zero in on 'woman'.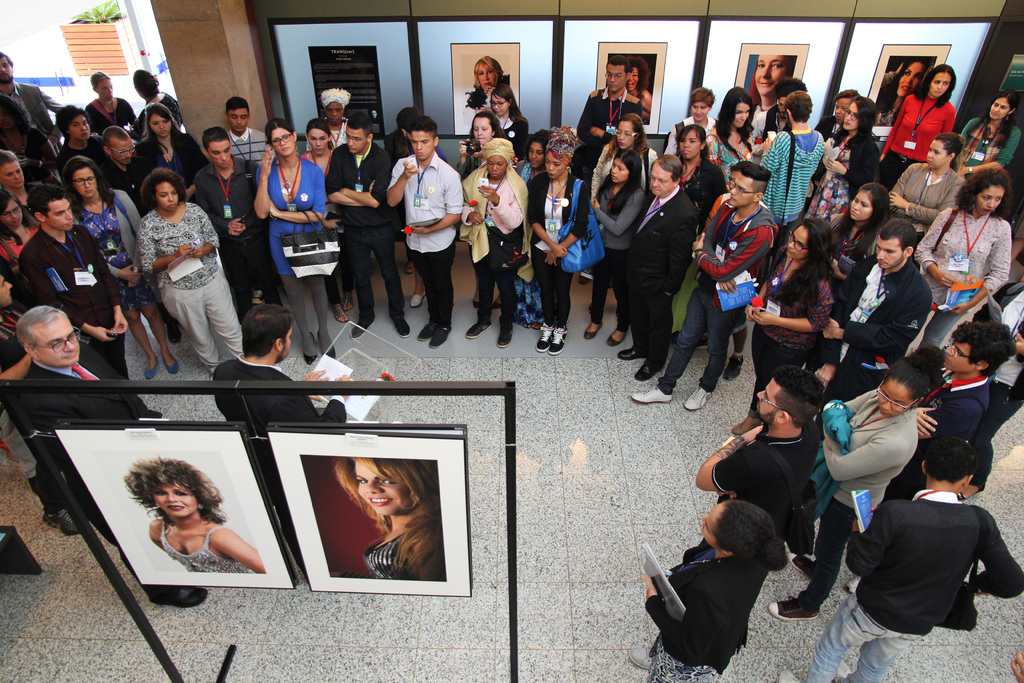
Zeroed in: [left=961, top=93, right=1023, bottom=177].
